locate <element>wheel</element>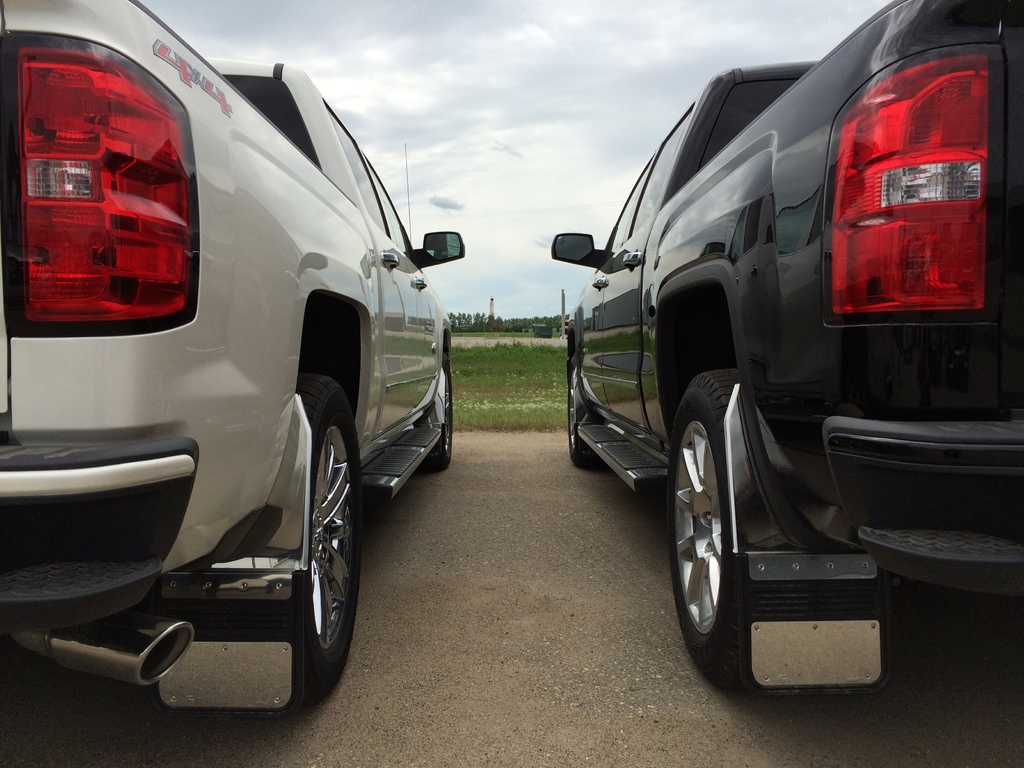
BBox(565, 348, 609, 474)
